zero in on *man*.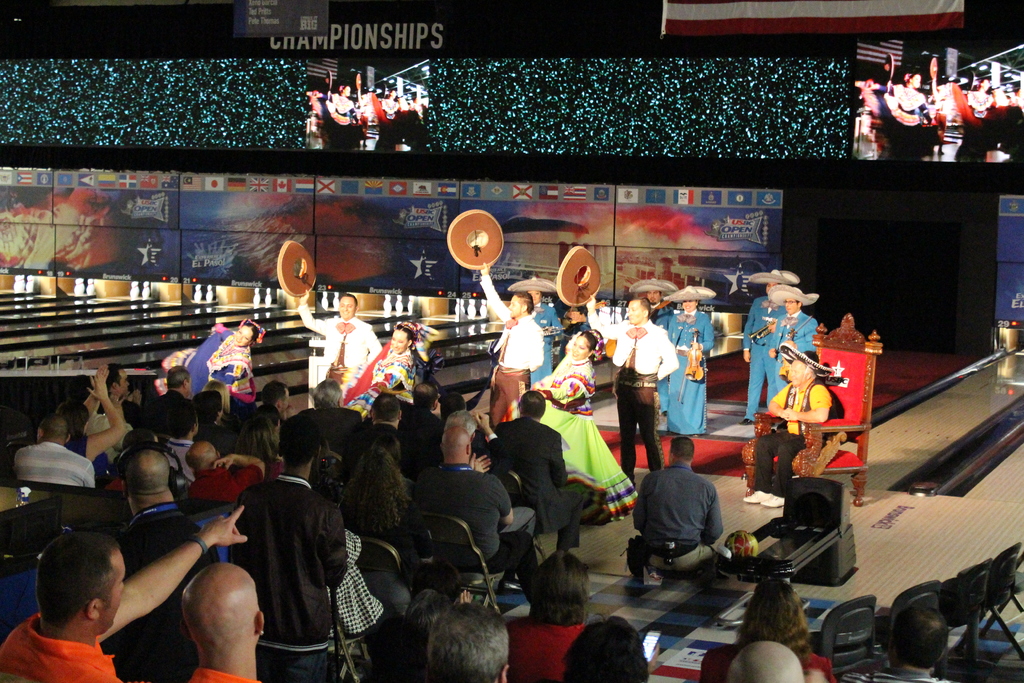
Zeroed in: <box>737,343,825,513</box>.
